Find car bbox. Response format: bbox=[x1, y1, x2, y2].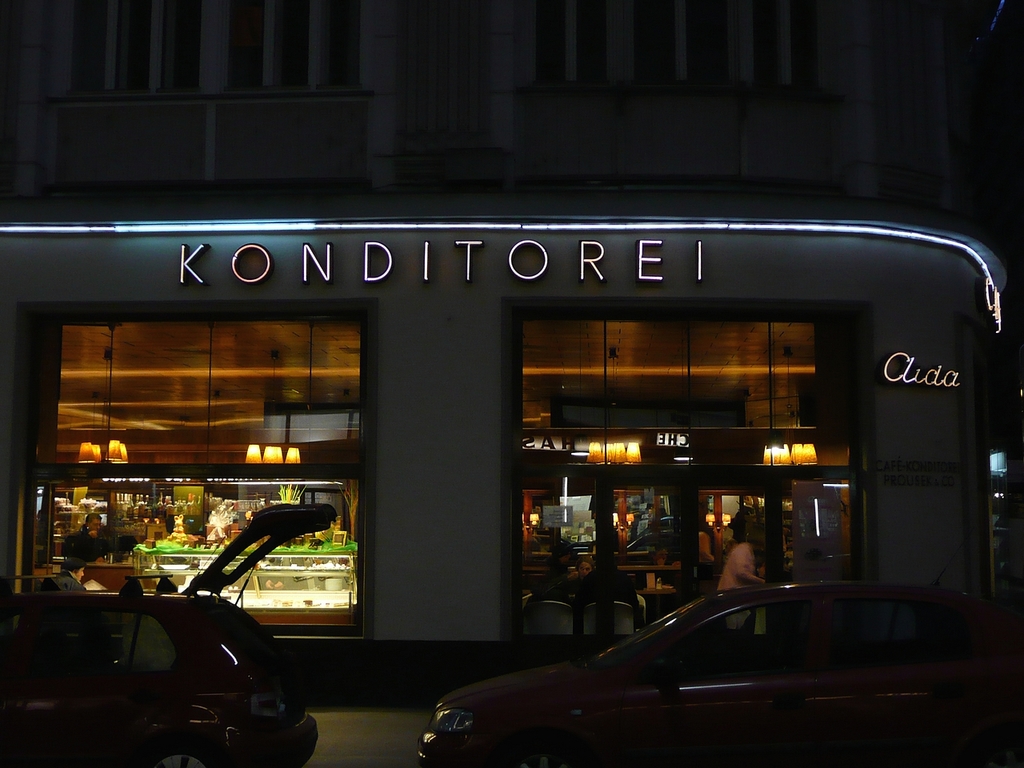
bbox=[414, 534, 1023, 767].
